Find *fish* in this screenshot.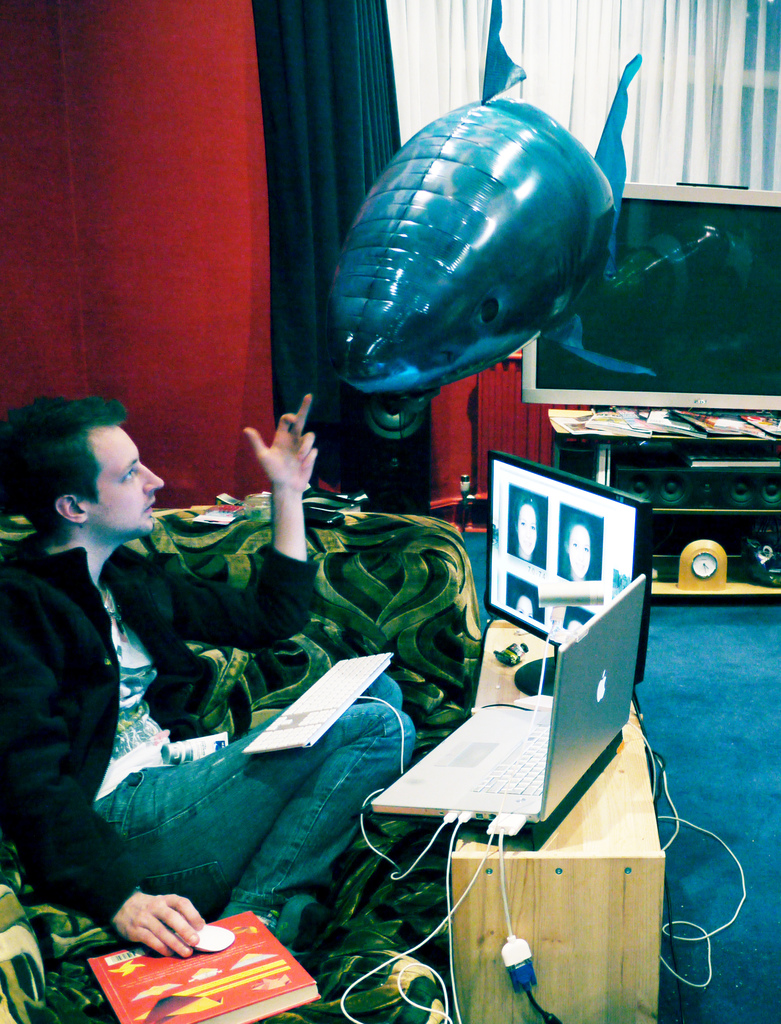
The bounding box for *fish* is <bbox>307, 64, 630, 442</bbox>.
